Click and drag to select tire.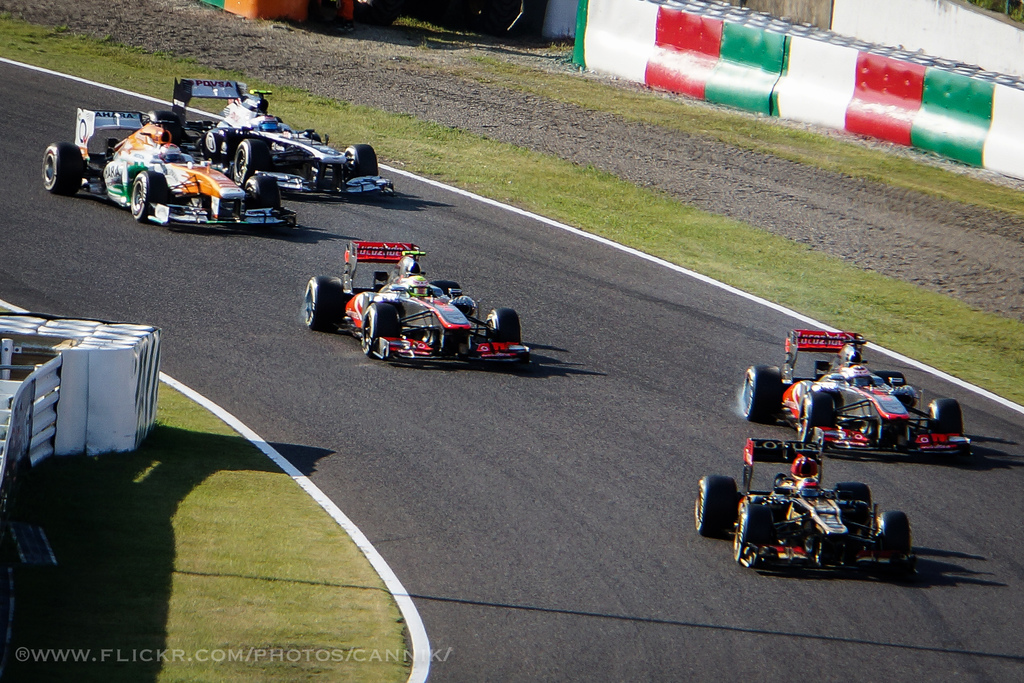
Selection: x1=929 y1=393 x2=966 y2=437.
